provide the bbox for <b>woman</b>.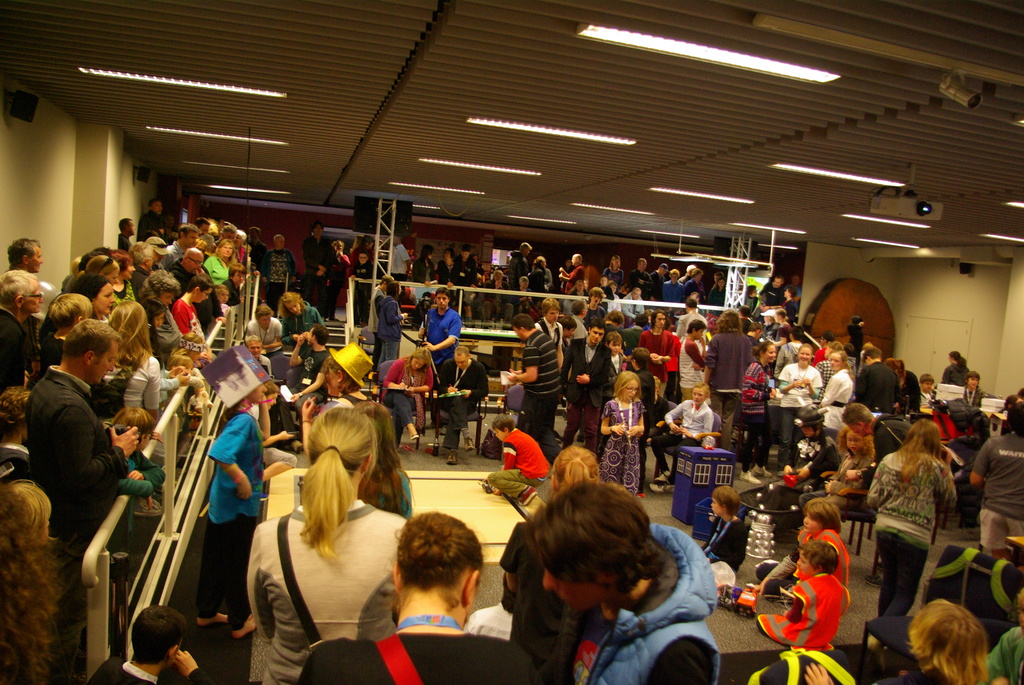
335, 244, 348, 315.
